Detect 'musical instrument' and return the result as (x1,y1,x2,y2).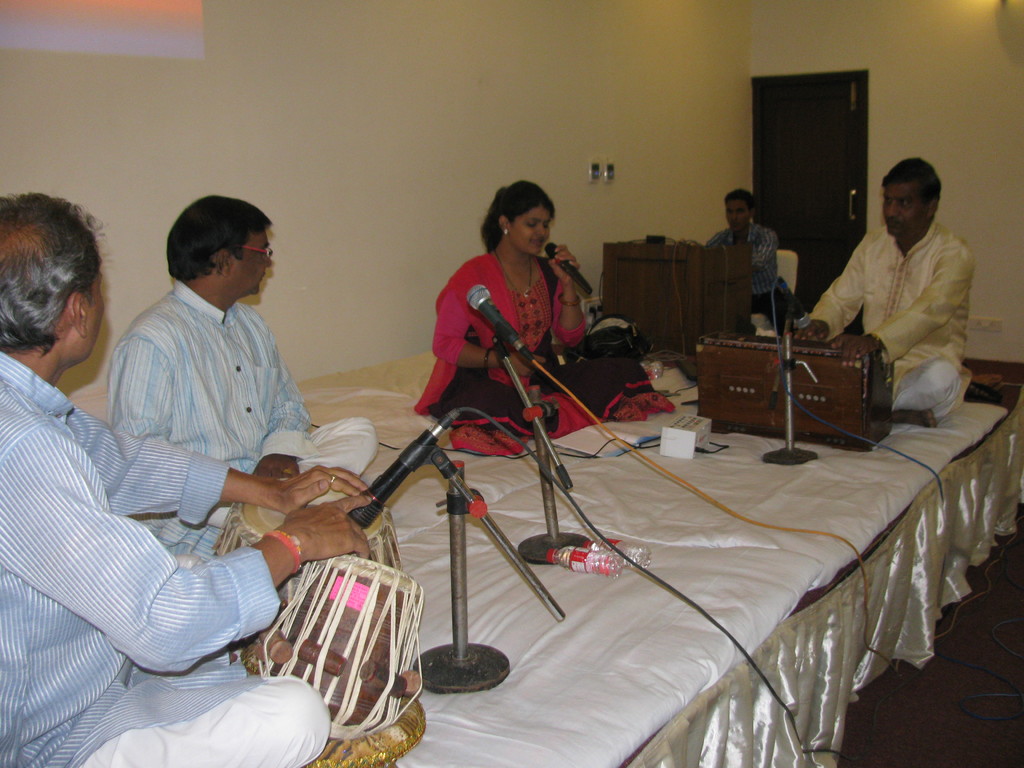
(689,312,899,451).
